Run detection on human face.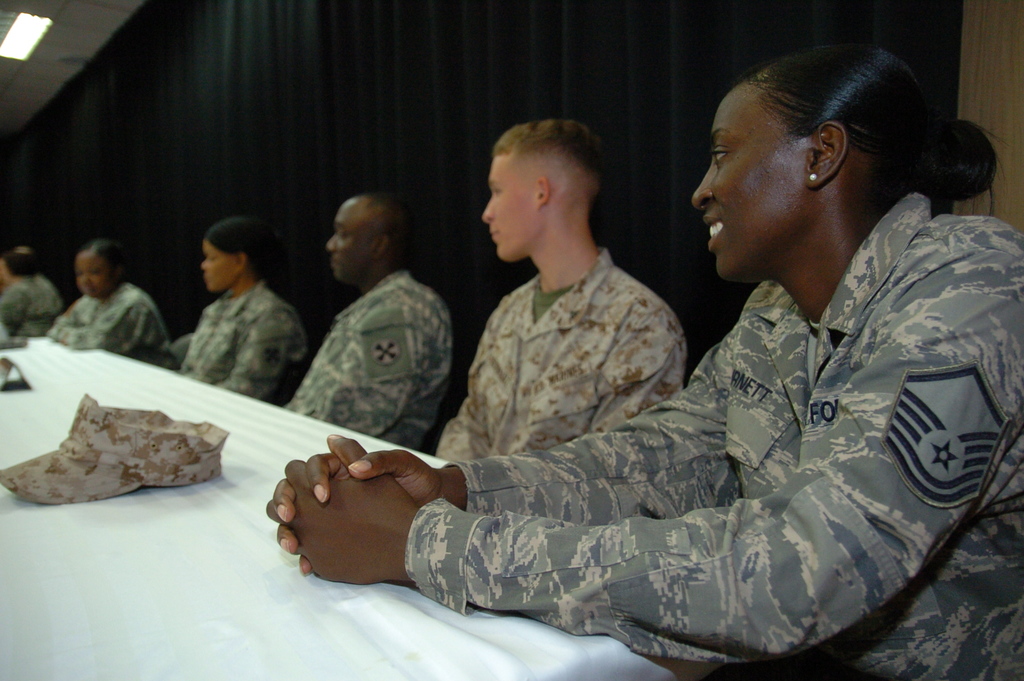
Result: <bbox>324, 208, 382, 283</bbox>.
